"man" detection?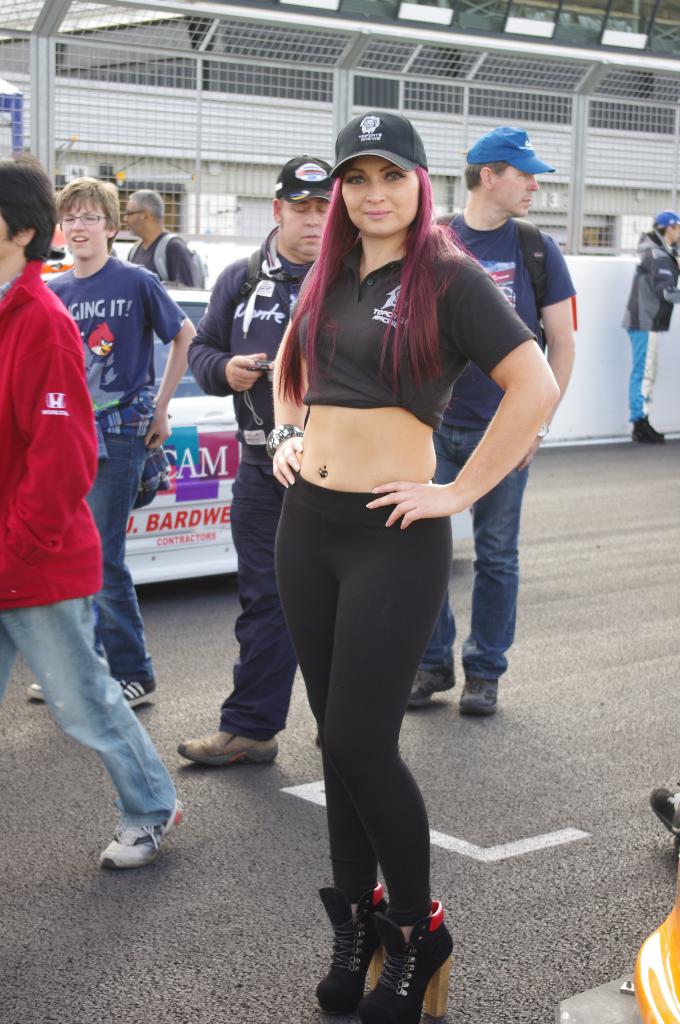
rect(182, 153, 339, 777)
